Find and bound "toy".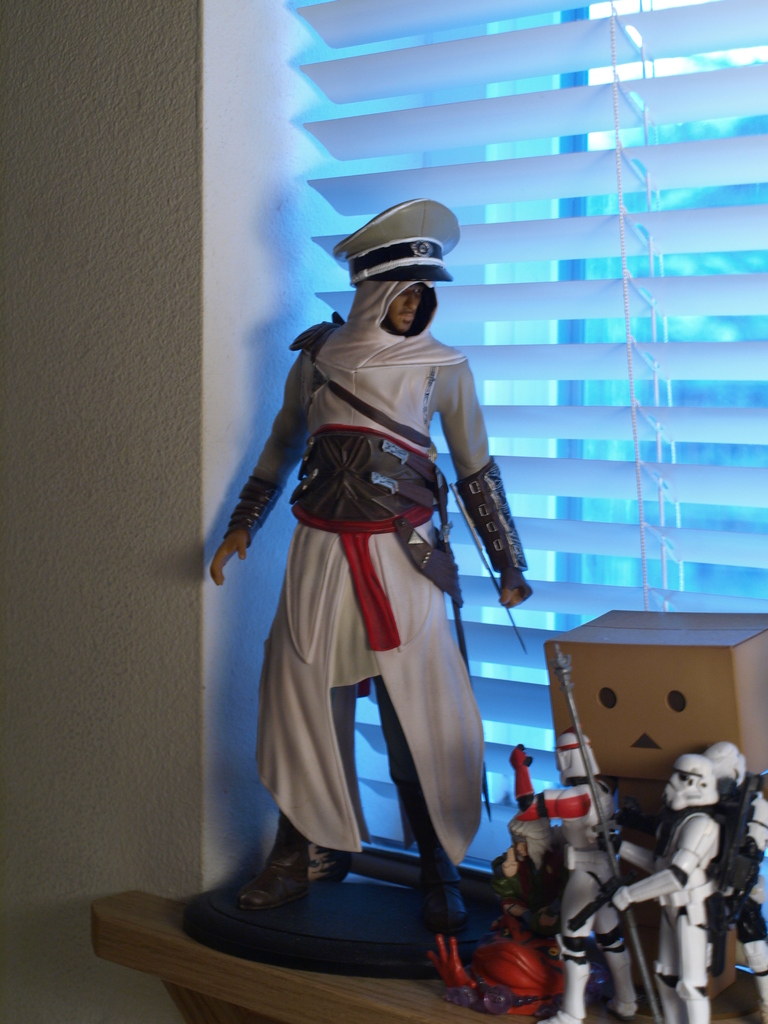
Bound: select_region(697, 743, 767, 1023).
